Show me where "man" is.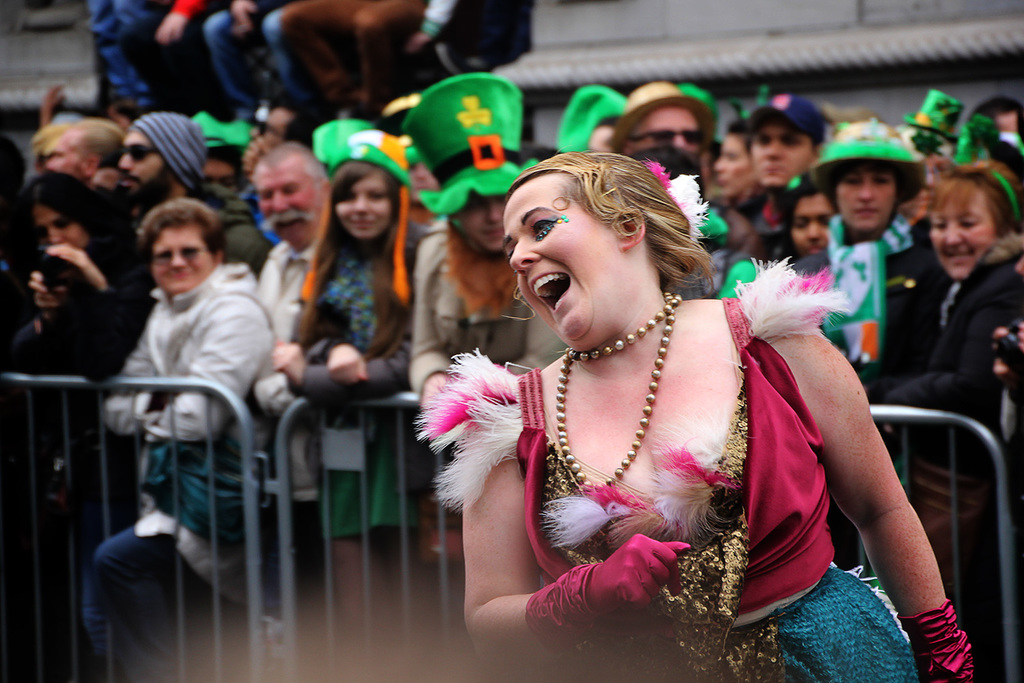
"man" is at {"x1": 609, "y1": 80, "x2": 712, "y2": 212}.
